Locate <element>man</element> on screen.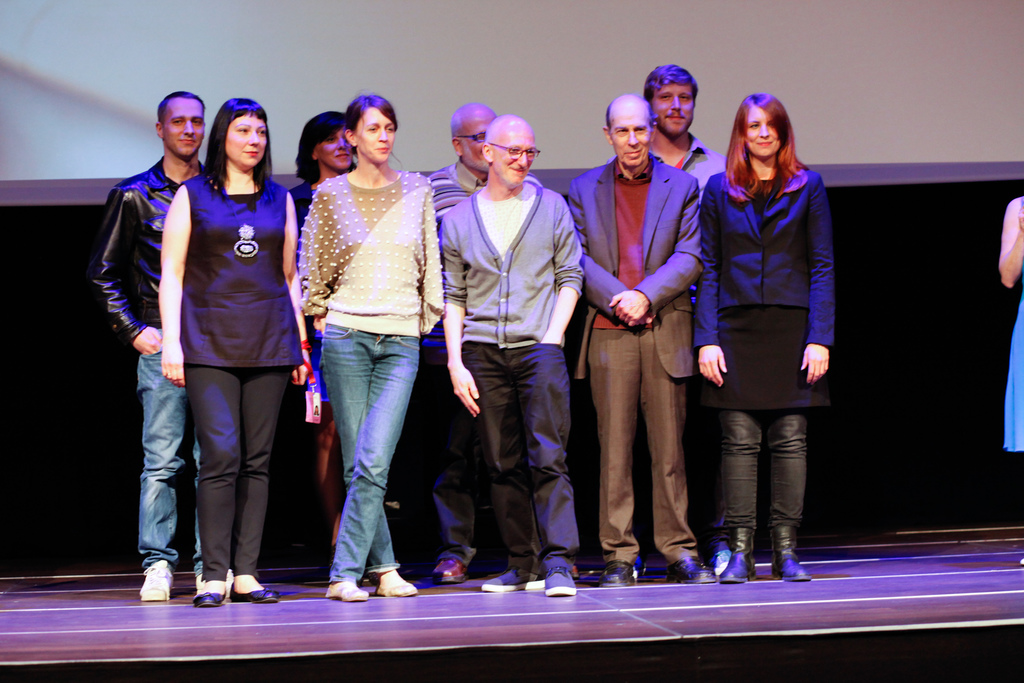
On screen at locate(576, 81, 726, 586).
